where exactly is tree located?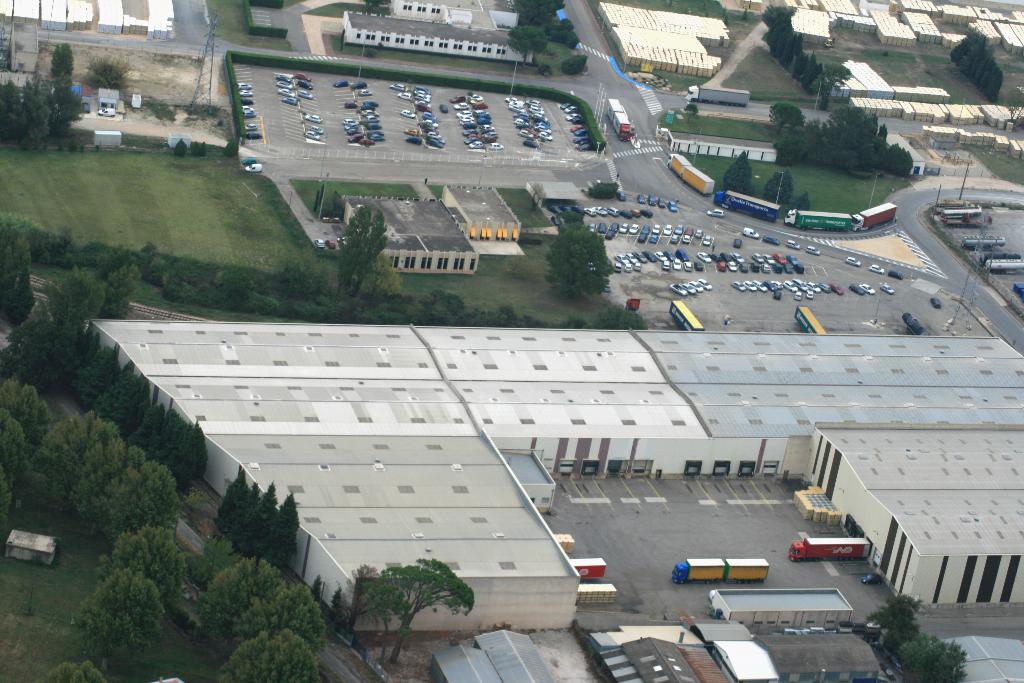
Its bounding box is region(548, 201, 616, 300).
